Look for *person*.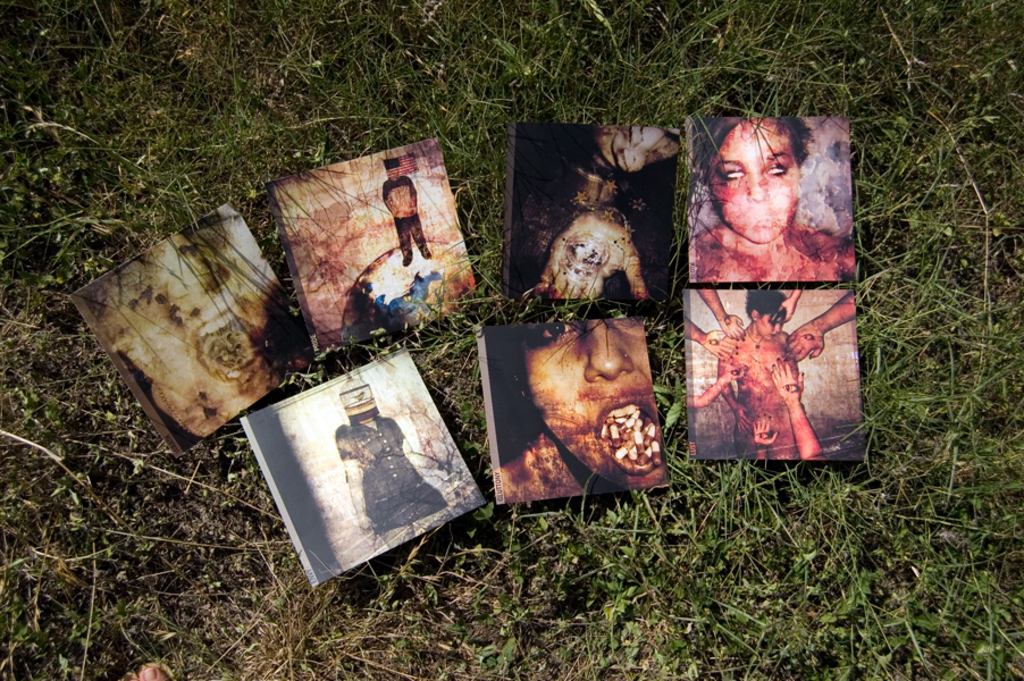
Found: crop(494, 322, 670, 505).
